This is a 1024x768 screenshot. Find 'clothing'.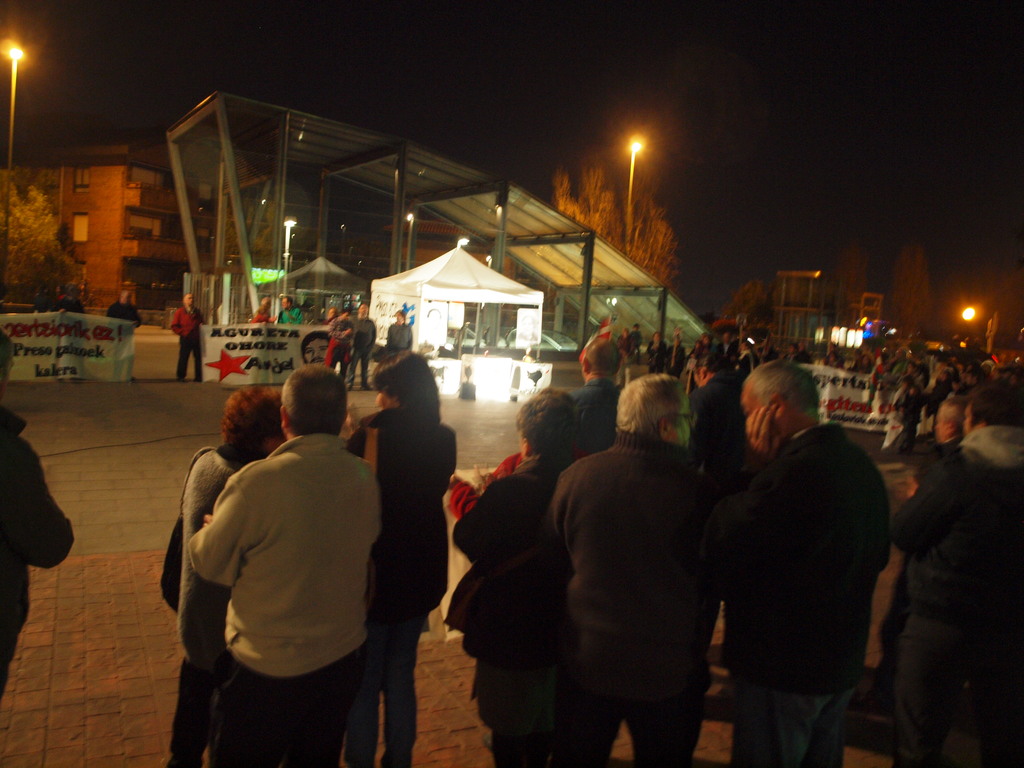
Bounding box: region(108, 294, 143, 321).
